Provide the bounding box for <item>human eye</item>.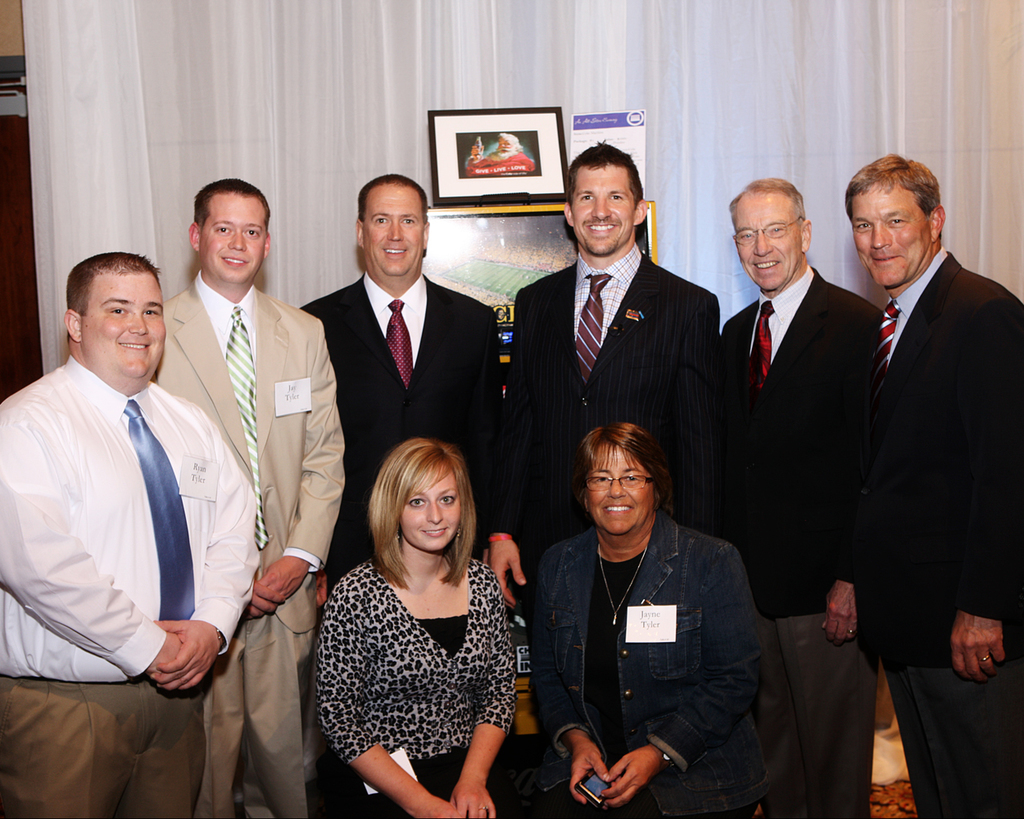
locate(396, 216, 418, 227).
